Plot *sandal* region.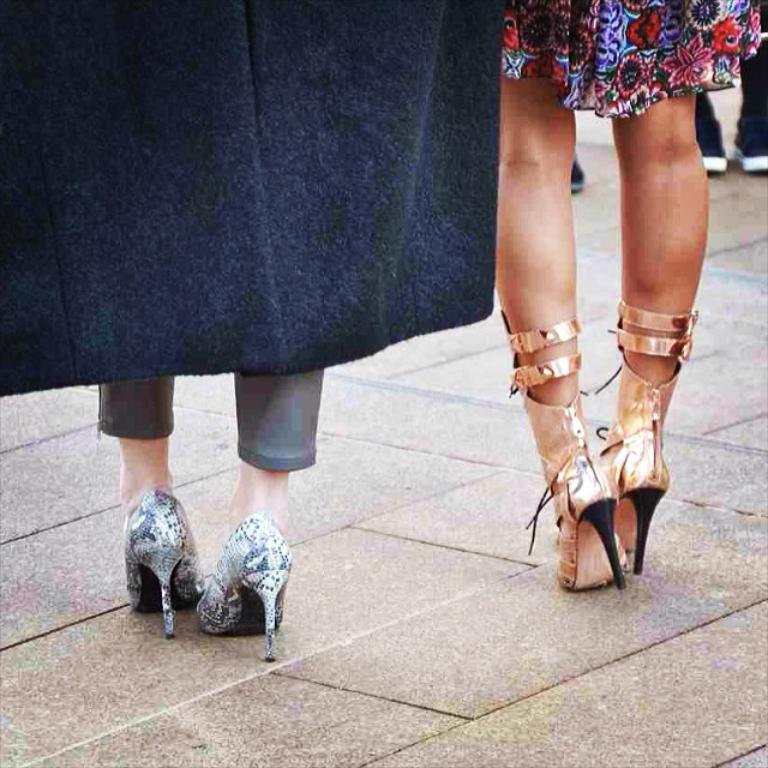
Plotted at {"left": 120, "top": 486, "right": 204, "bottom": 631}.
